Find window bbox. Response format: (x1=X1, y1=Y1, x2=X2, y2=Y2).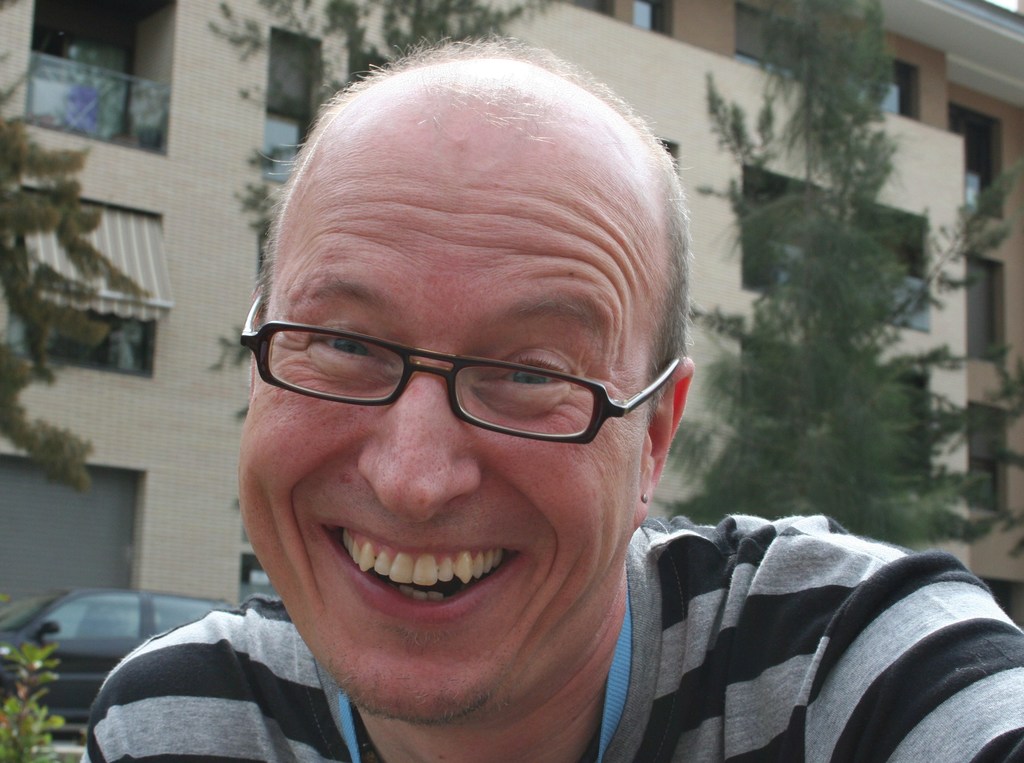
(x1=854, y1=47, x2=920, y2=118).
